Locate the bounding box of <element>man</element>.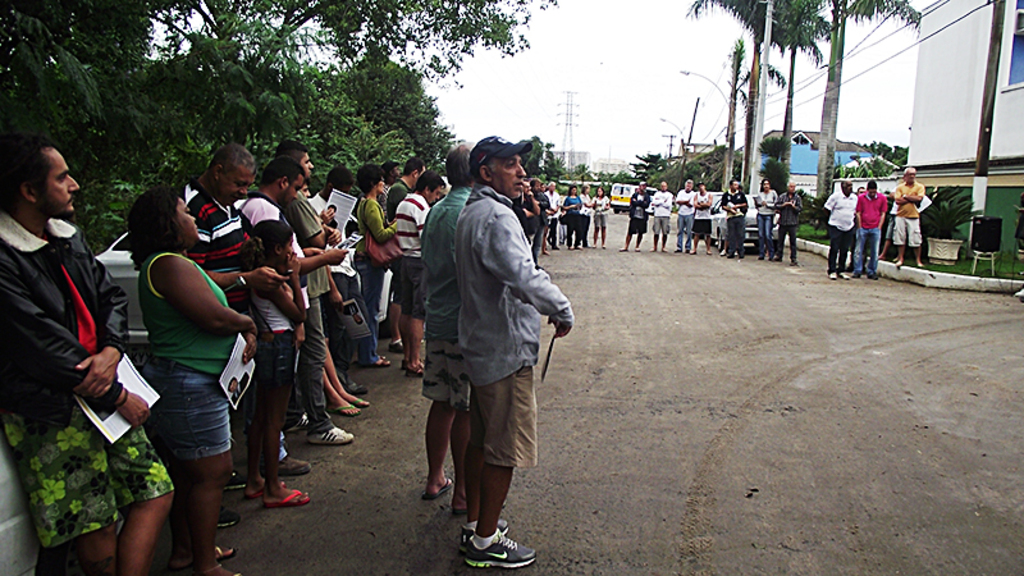
Bounding box: <region>530, 177, 545, 206</region>.
